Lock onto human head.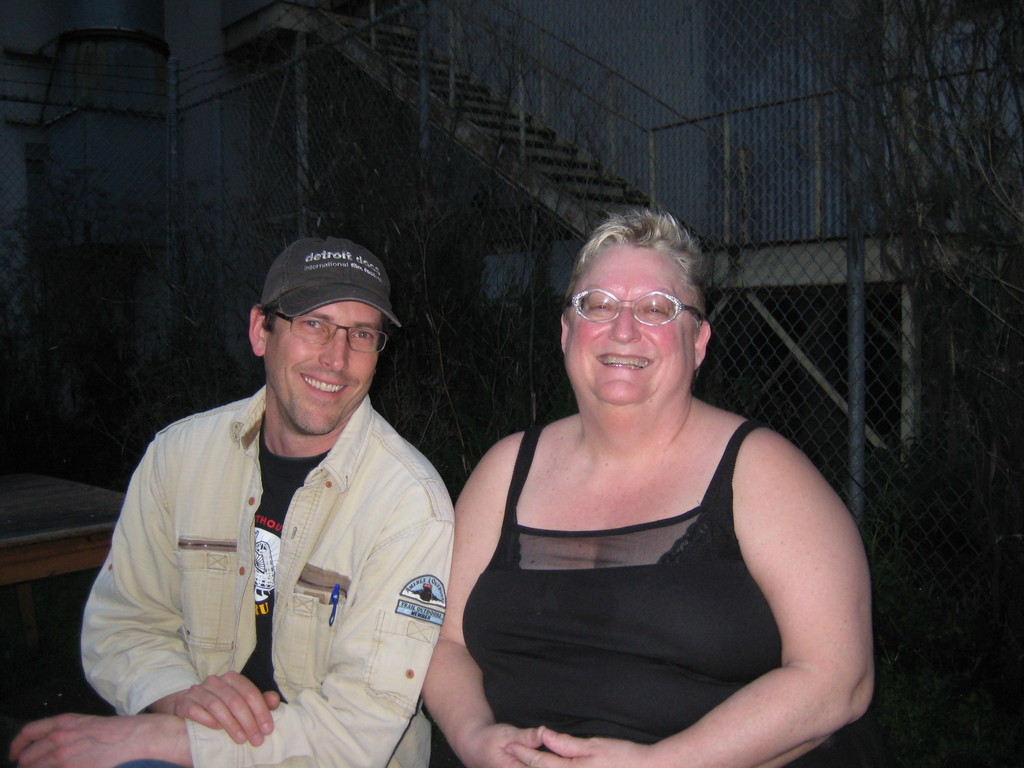
Locked: rect(545, 220, 702, 377).
